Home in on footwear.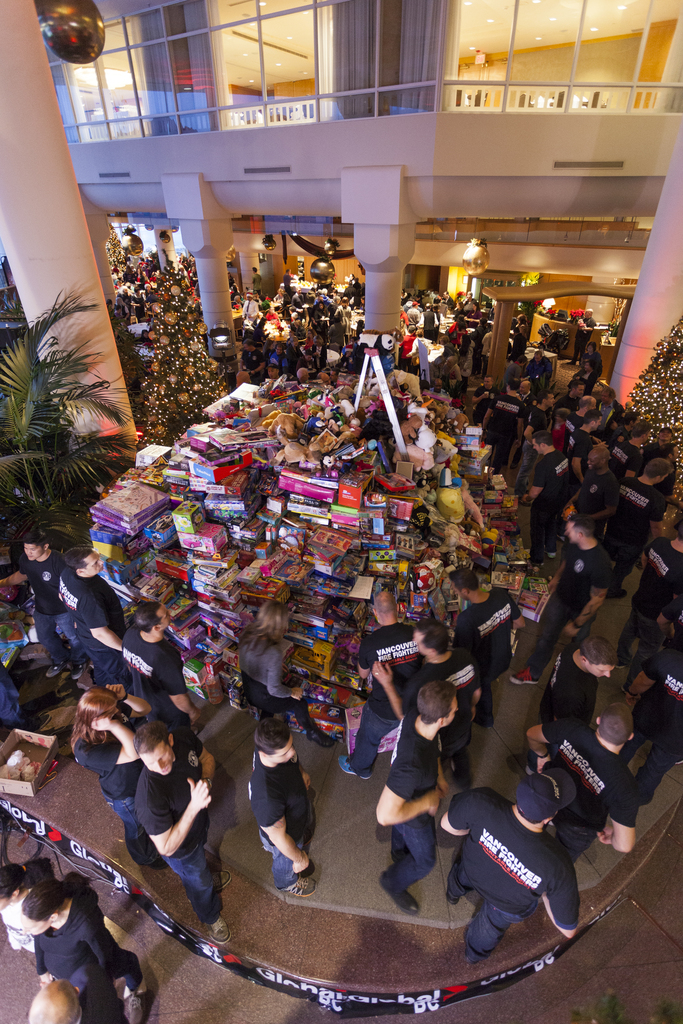
Homed in at 70/662/86/681.
